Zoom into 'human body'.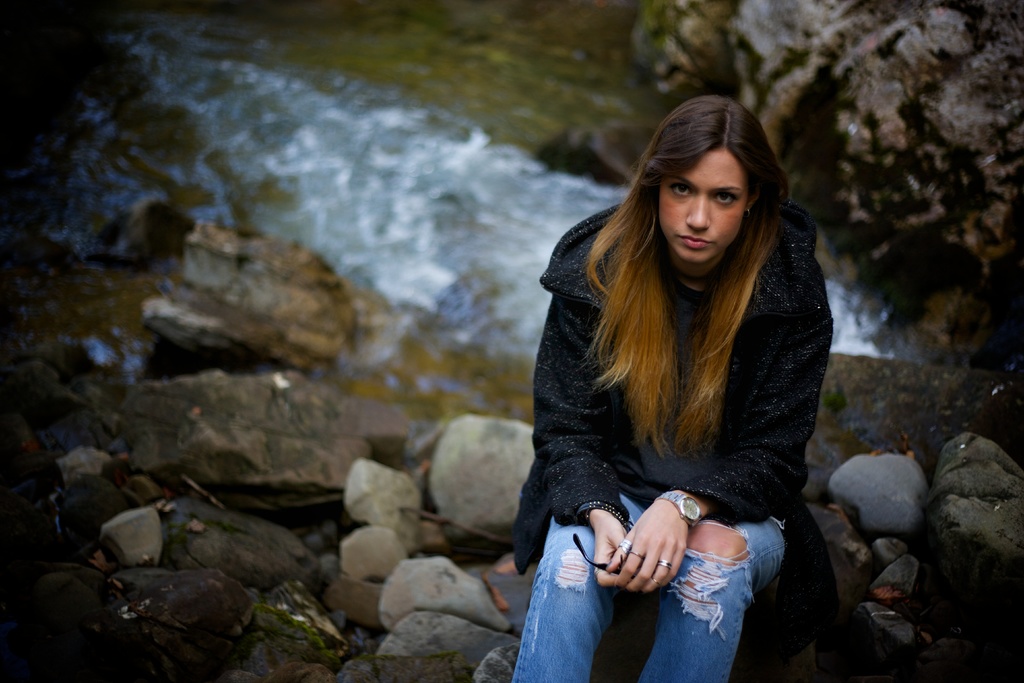
Zoom target: <region>479, 52, 862, 668</region>.
